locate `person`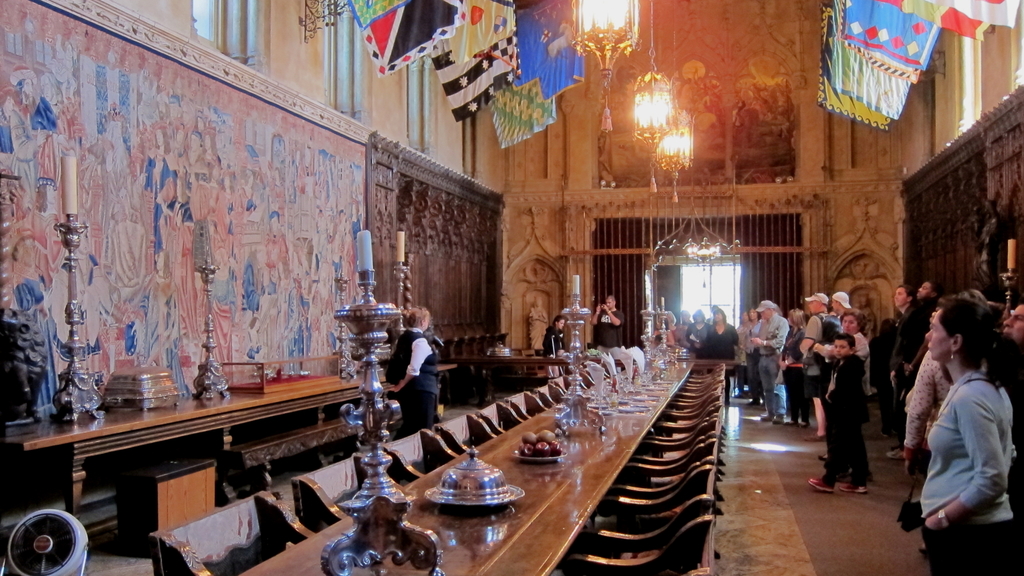
x1=900 y1=297 x2=953 y2=534
